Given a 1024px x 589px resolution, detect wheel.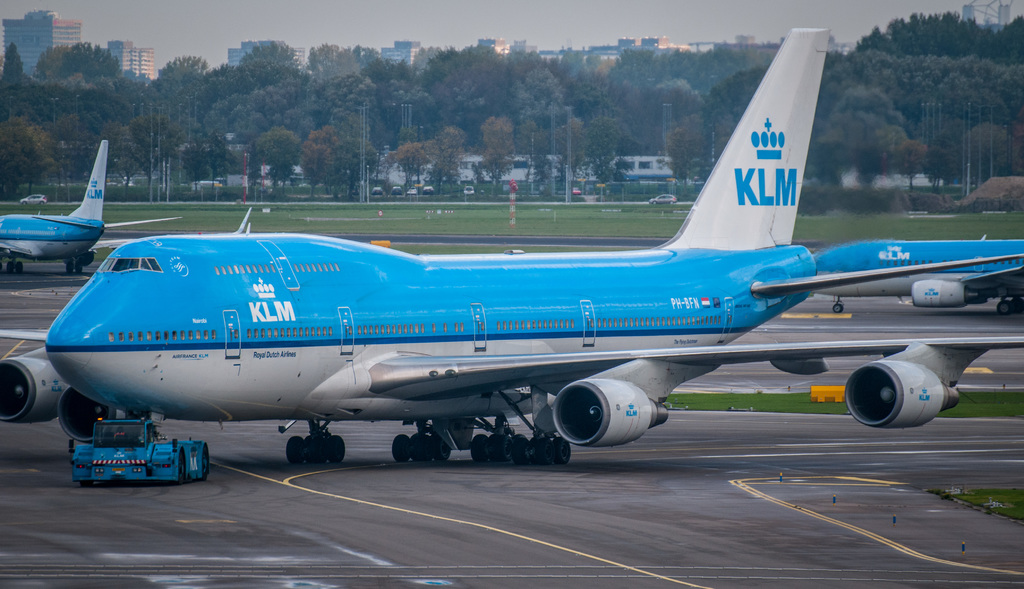
detection(408, 433, 426, 461).
